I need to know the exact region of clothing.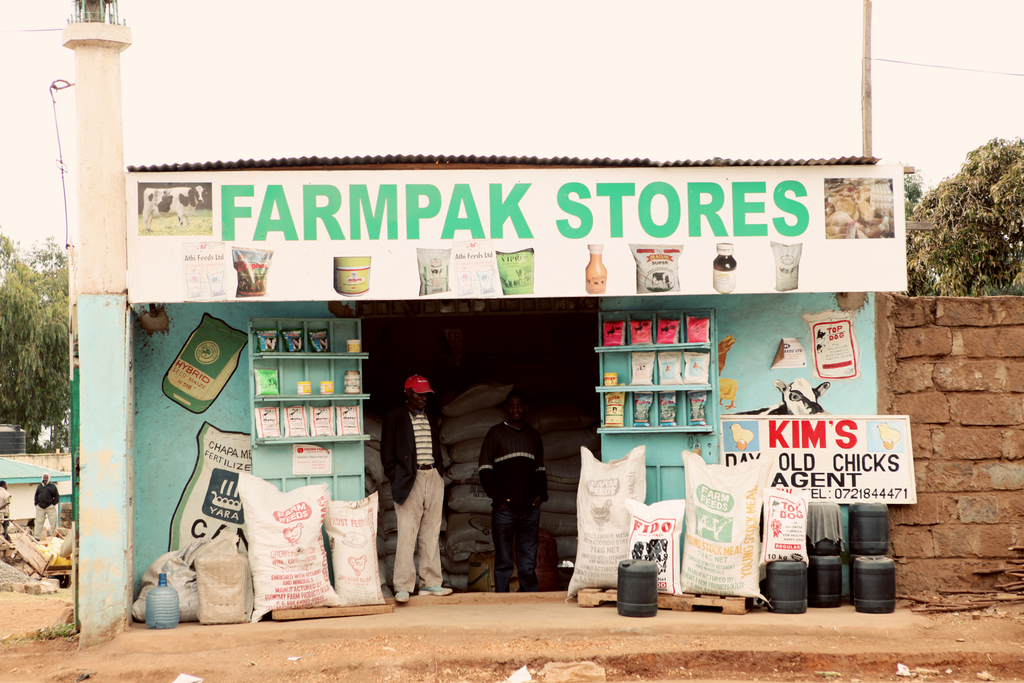
Region: l=31, t=483, r=56, b=544.
